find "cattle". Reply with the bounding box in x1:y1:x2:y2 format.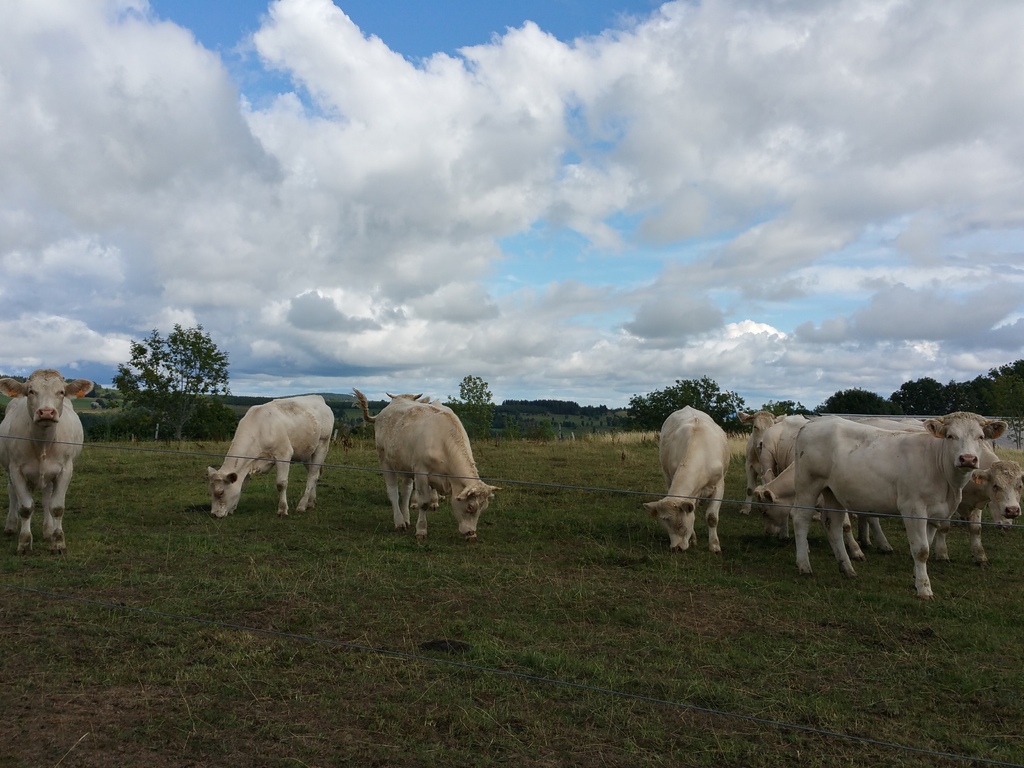
211:400:335:519.
